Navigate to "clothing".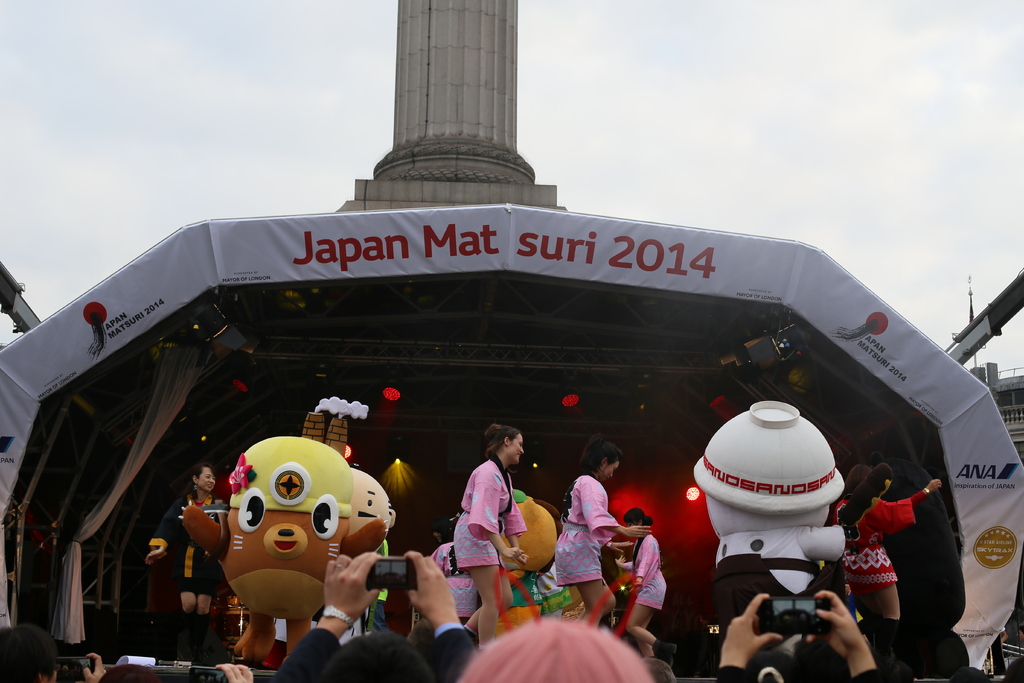
Navigation target: x1=264 y1=618 x2=472 y2=682.
